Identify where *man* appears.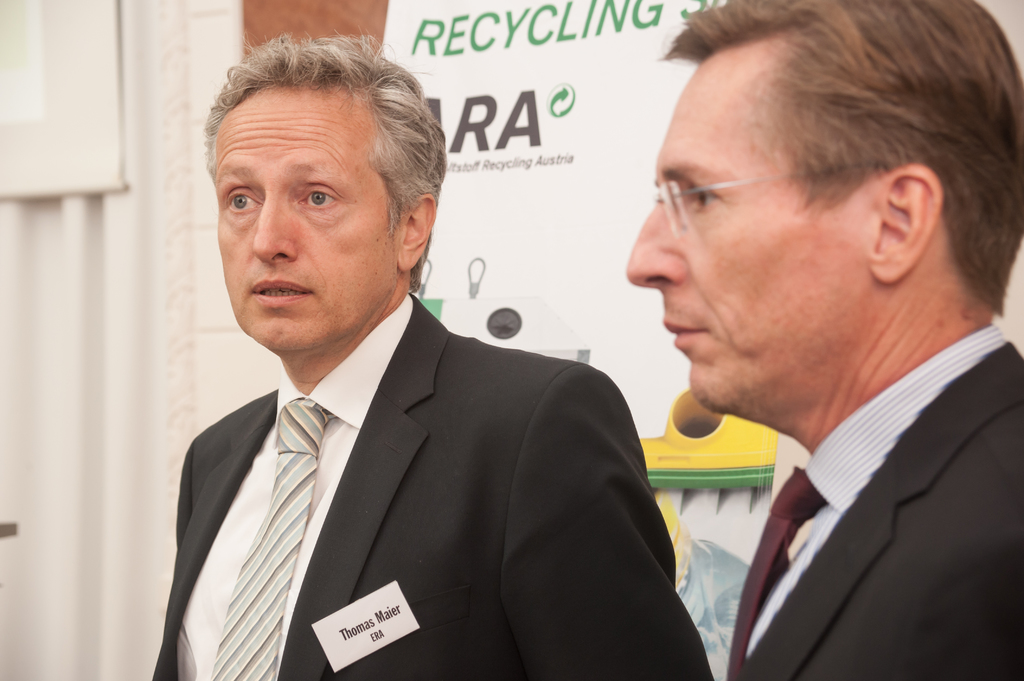
Appears at Rect(125, 68, 689, 667).
